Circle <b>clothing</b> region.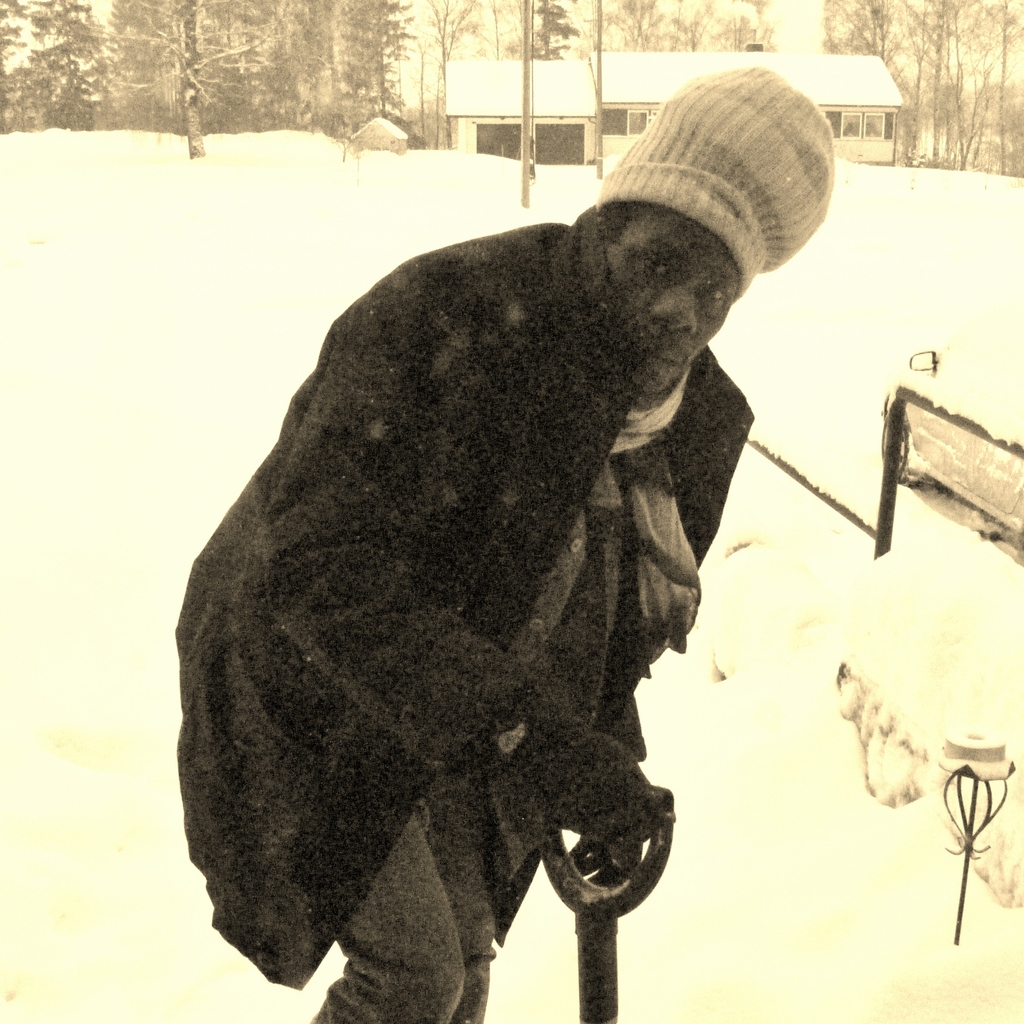
Region: {"x1": 600, "y1": 68, "x2": 837, "y2": 290}.
